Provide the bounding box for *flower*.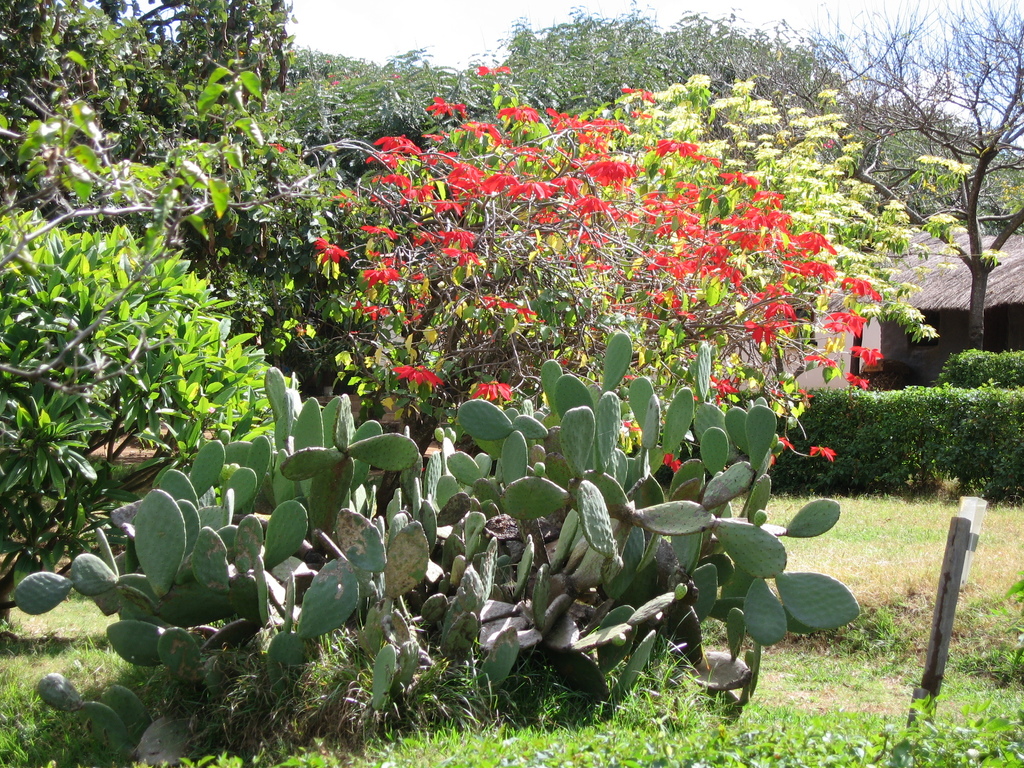
bbox=[831, 312, 865, 333].
